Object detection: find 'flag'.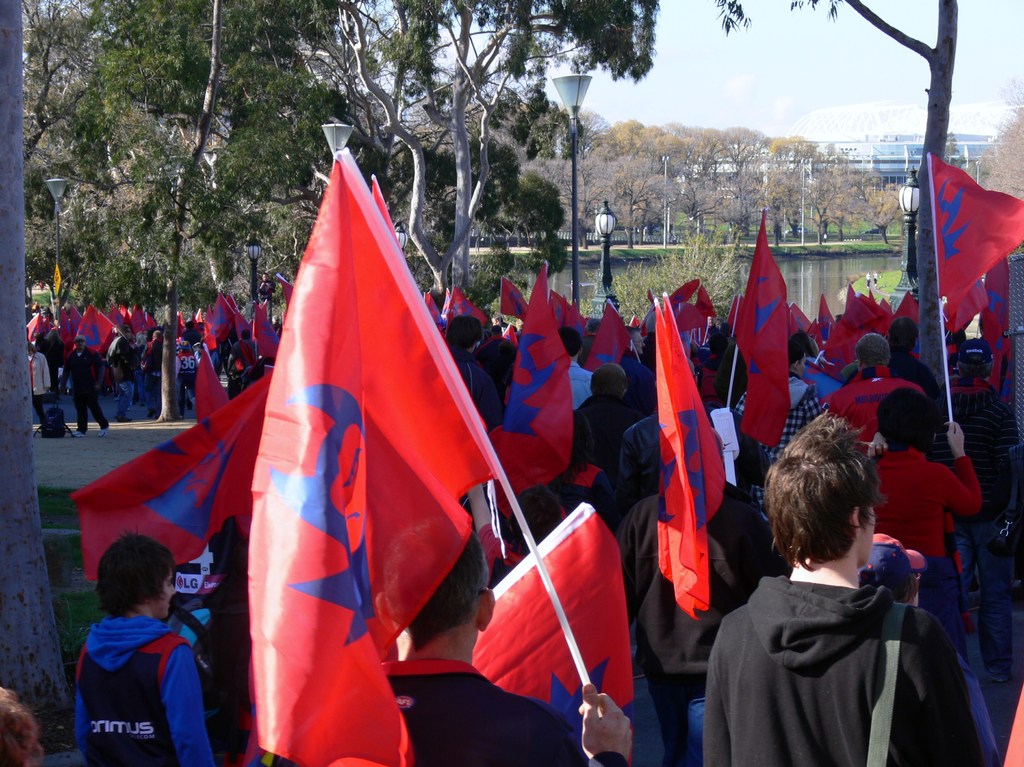
l=139, t=334, r=164, b=357.
